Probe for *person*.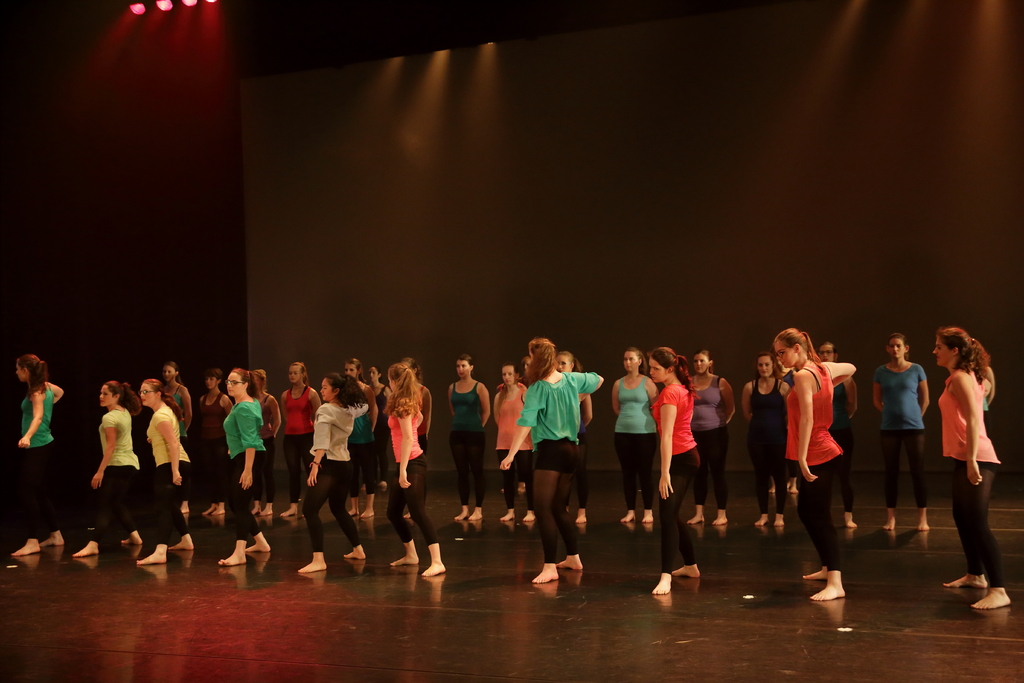
Probe result: [left=872, top=333, right=931, bottom=533].
